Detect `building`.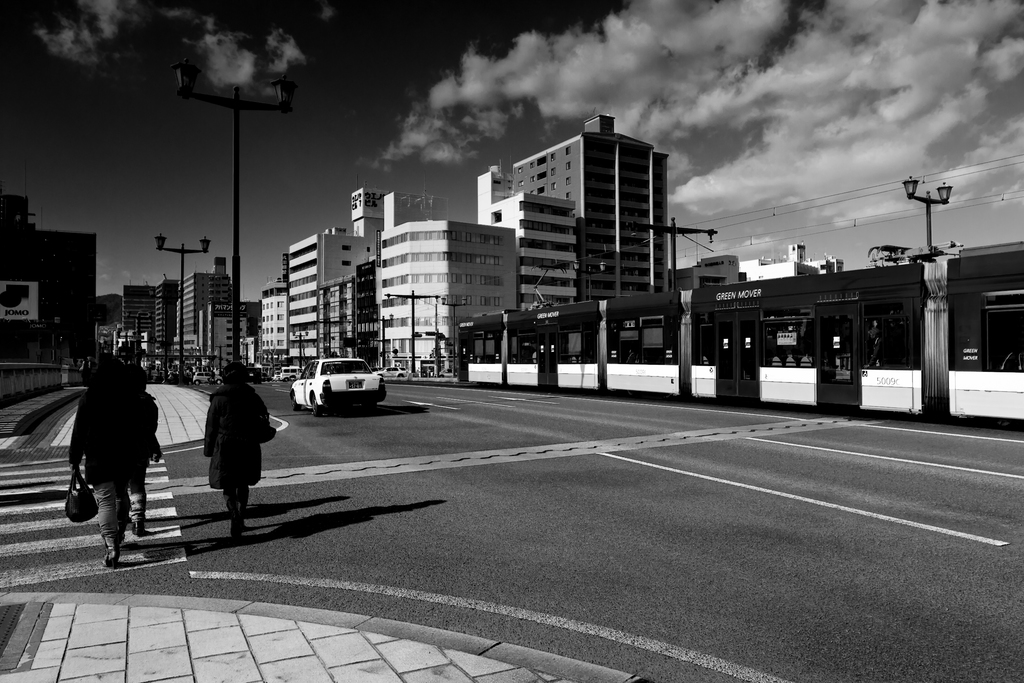
Detected at rect(173, 270, 207, 339).
